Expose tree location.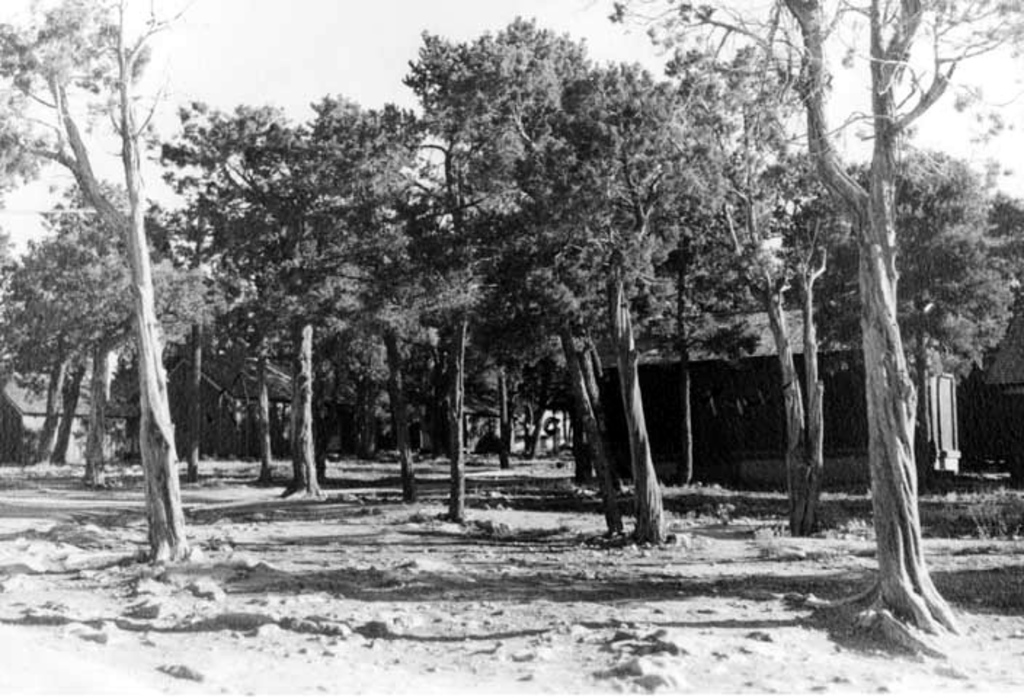
Exposed at Rect(617, 48, 845, 535).
